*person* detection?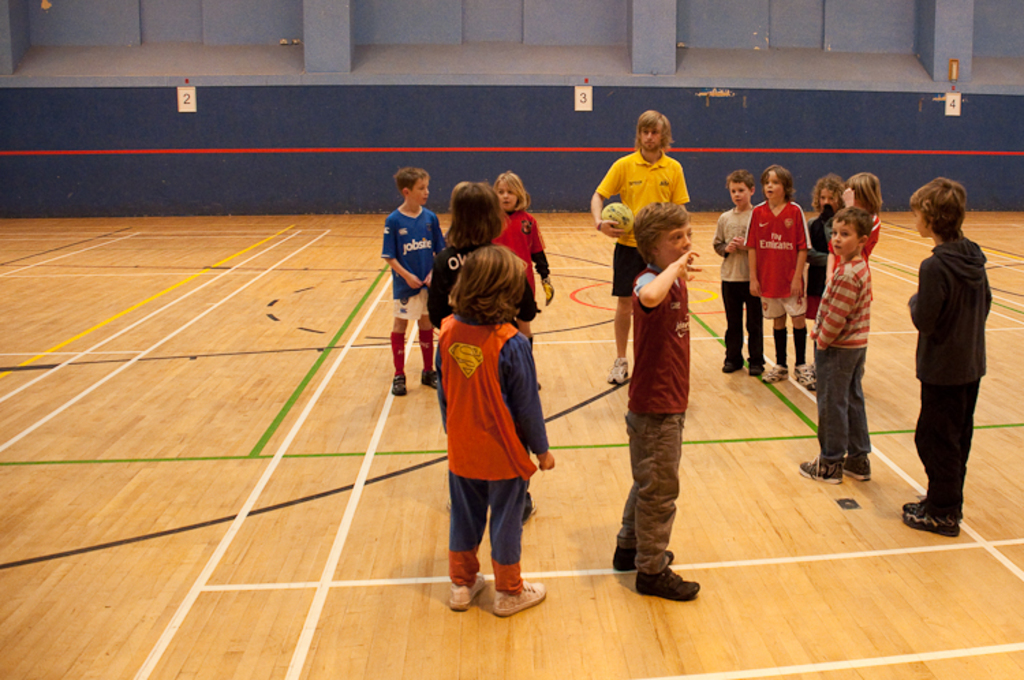
crop(609, 199, 703, 605)
